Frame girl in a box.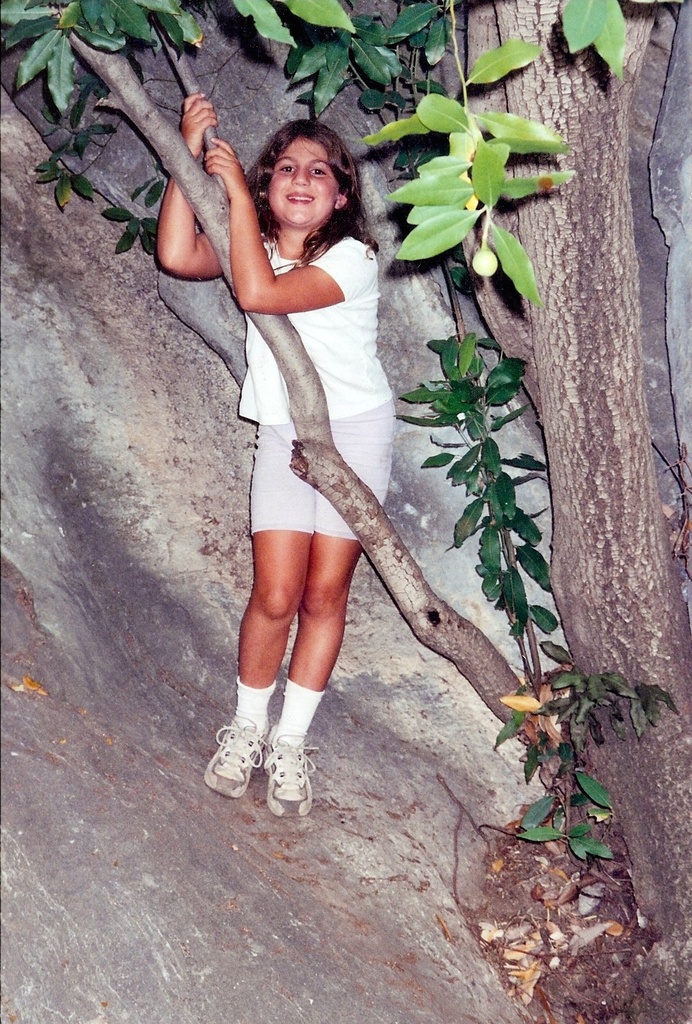
(158, 93, 398, 814).
